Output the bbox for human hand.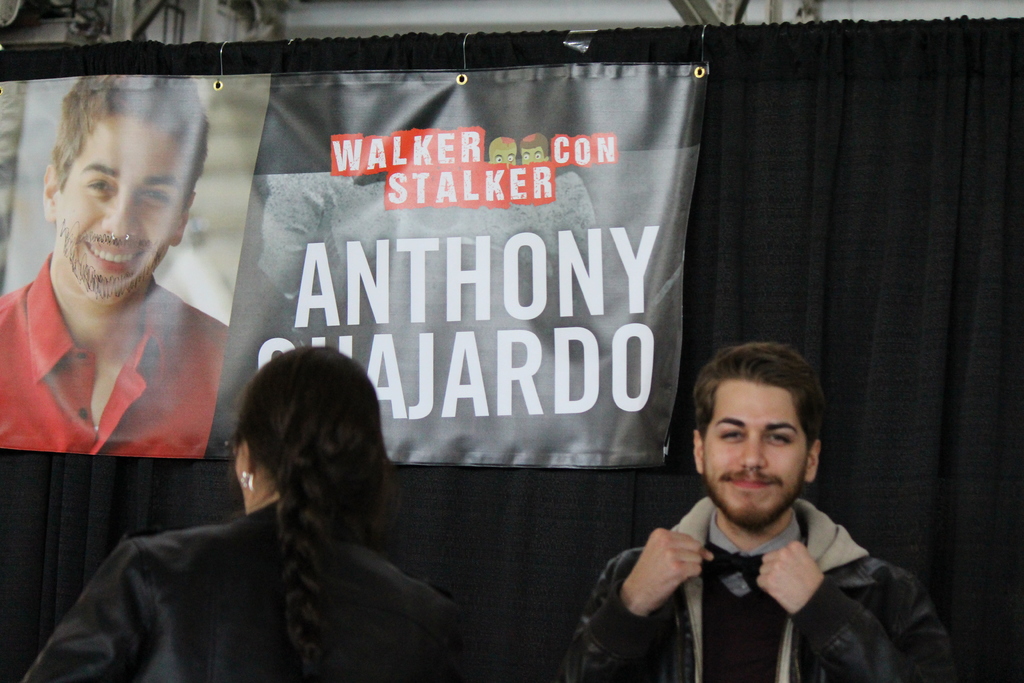
(650,533,728,626).
